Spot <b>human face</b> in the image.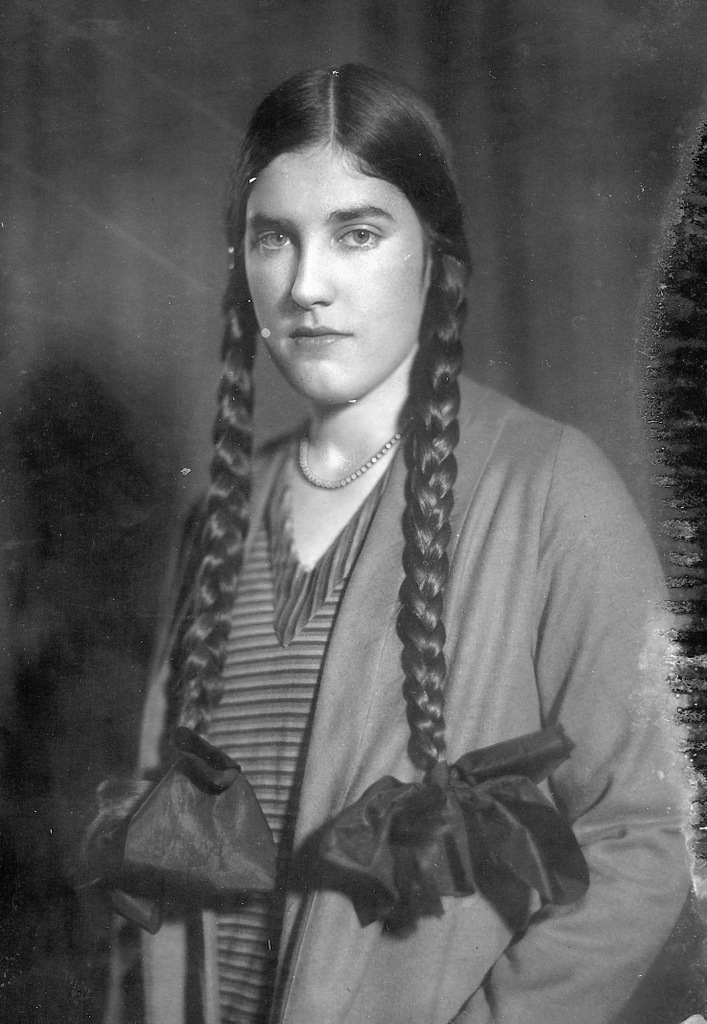
<b>human face</b> found at <box>243,138,434,404</box>.
